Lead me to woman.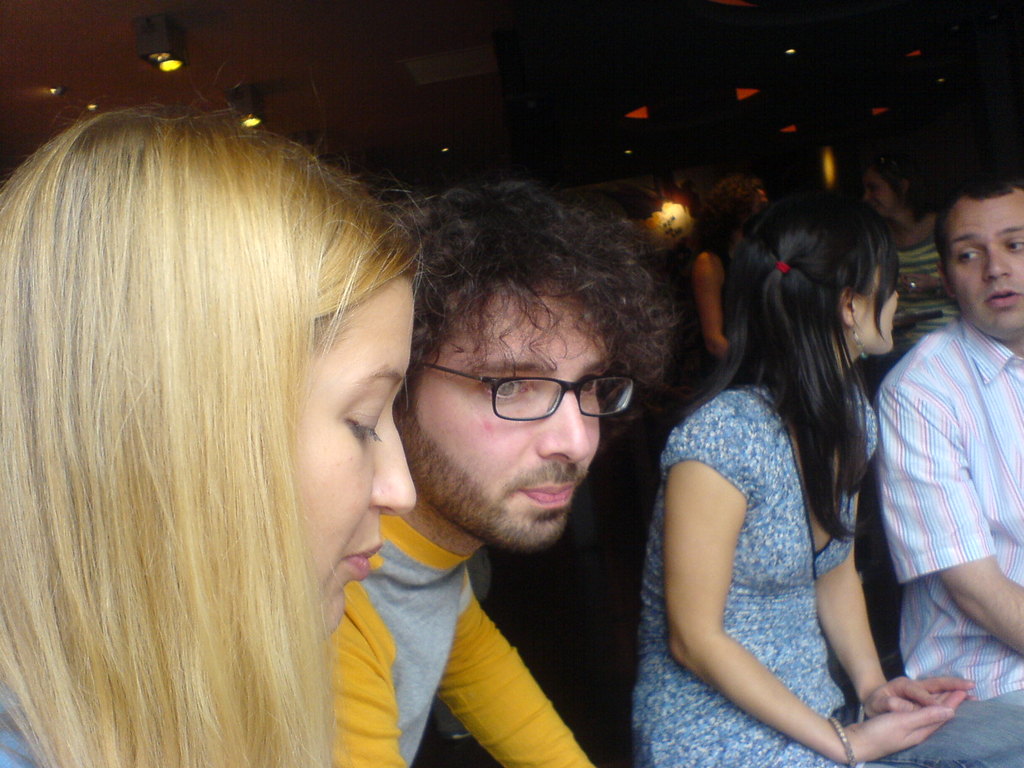
Lead to 857,163,947,301.
